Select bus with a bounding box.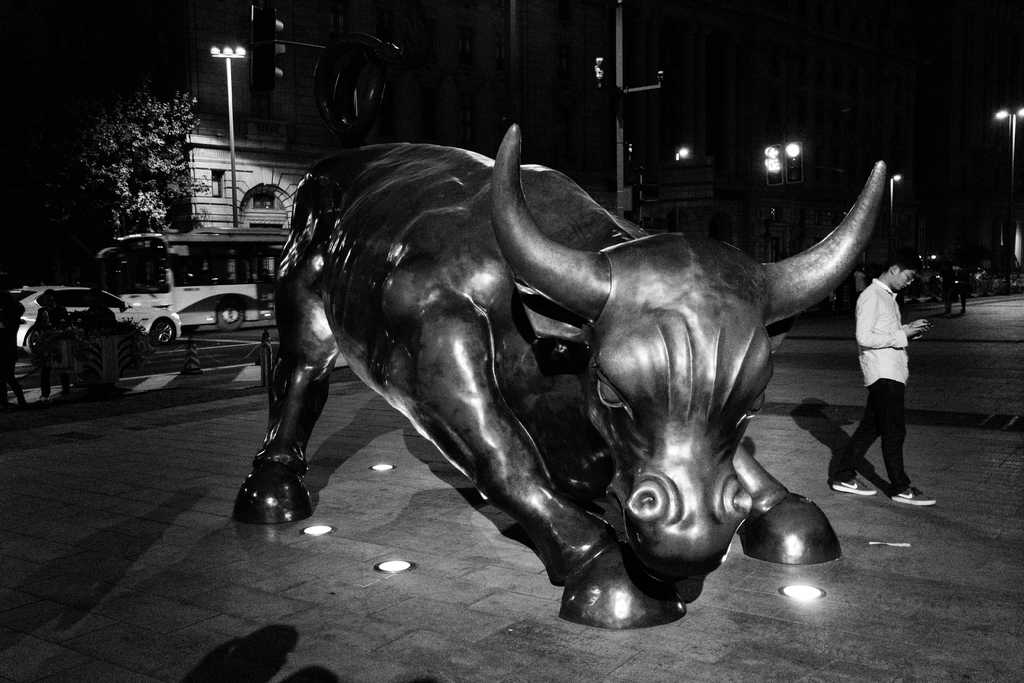
(100,230,292,334).
